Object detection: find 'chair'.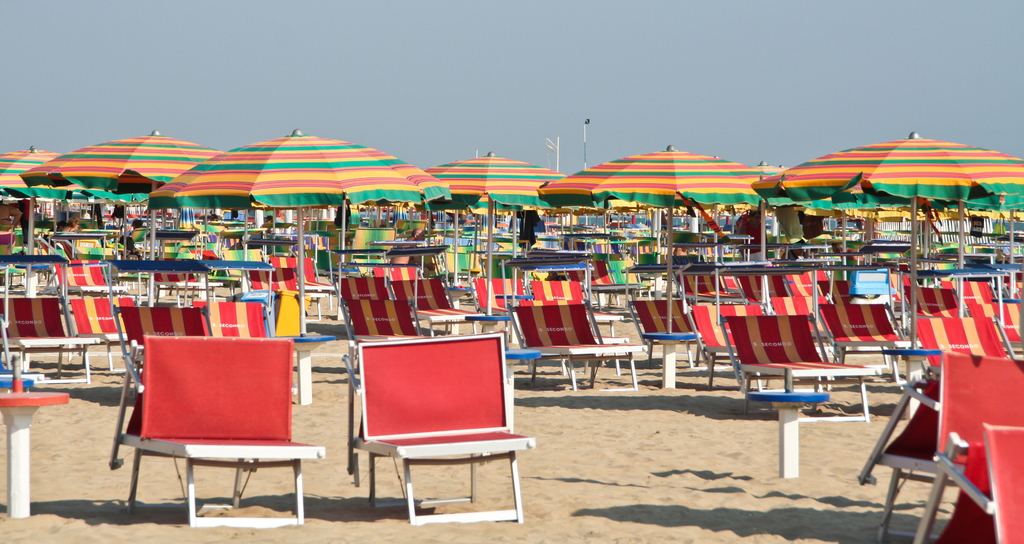
624/295/710/381.
